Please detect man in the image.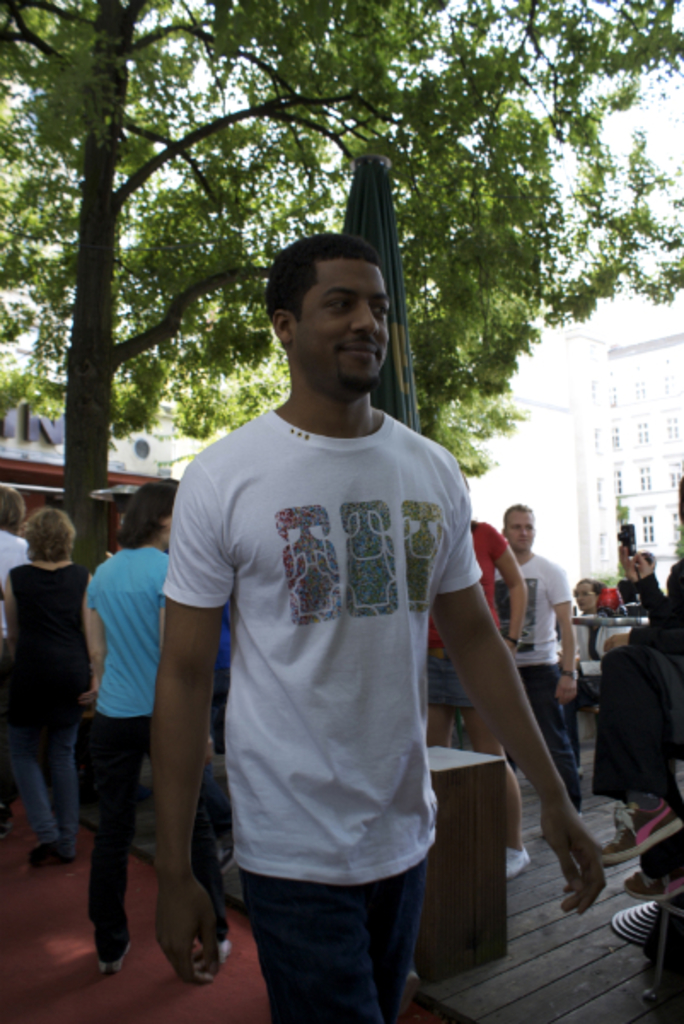
<region>493, 500, 592, 819</region>.
